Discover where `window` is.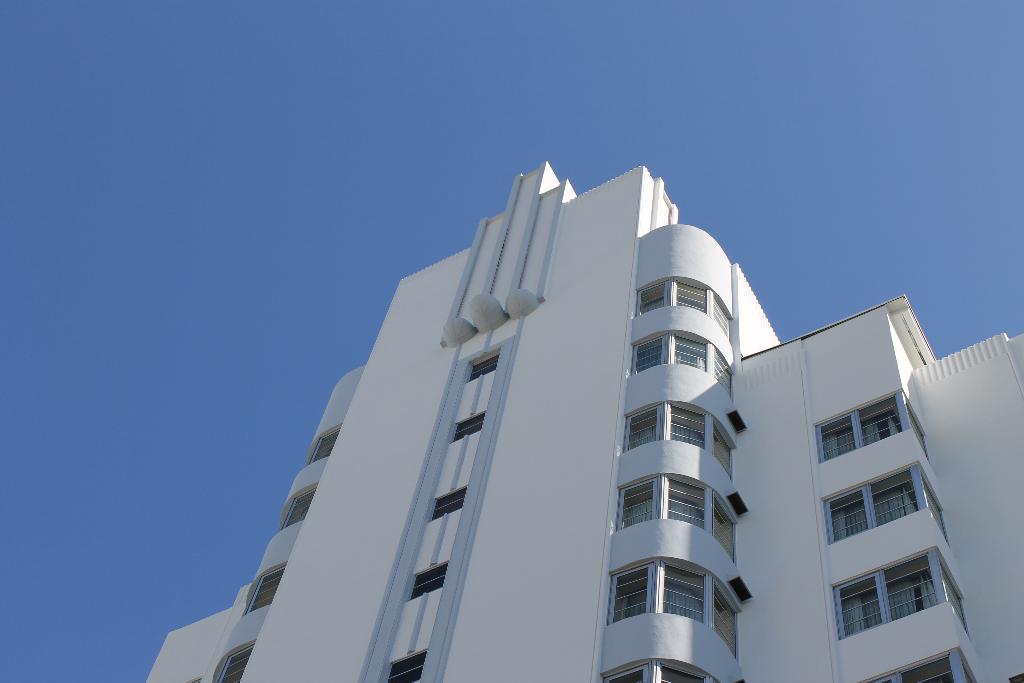
Discovered at bbox(839, 560, 956, 641).
